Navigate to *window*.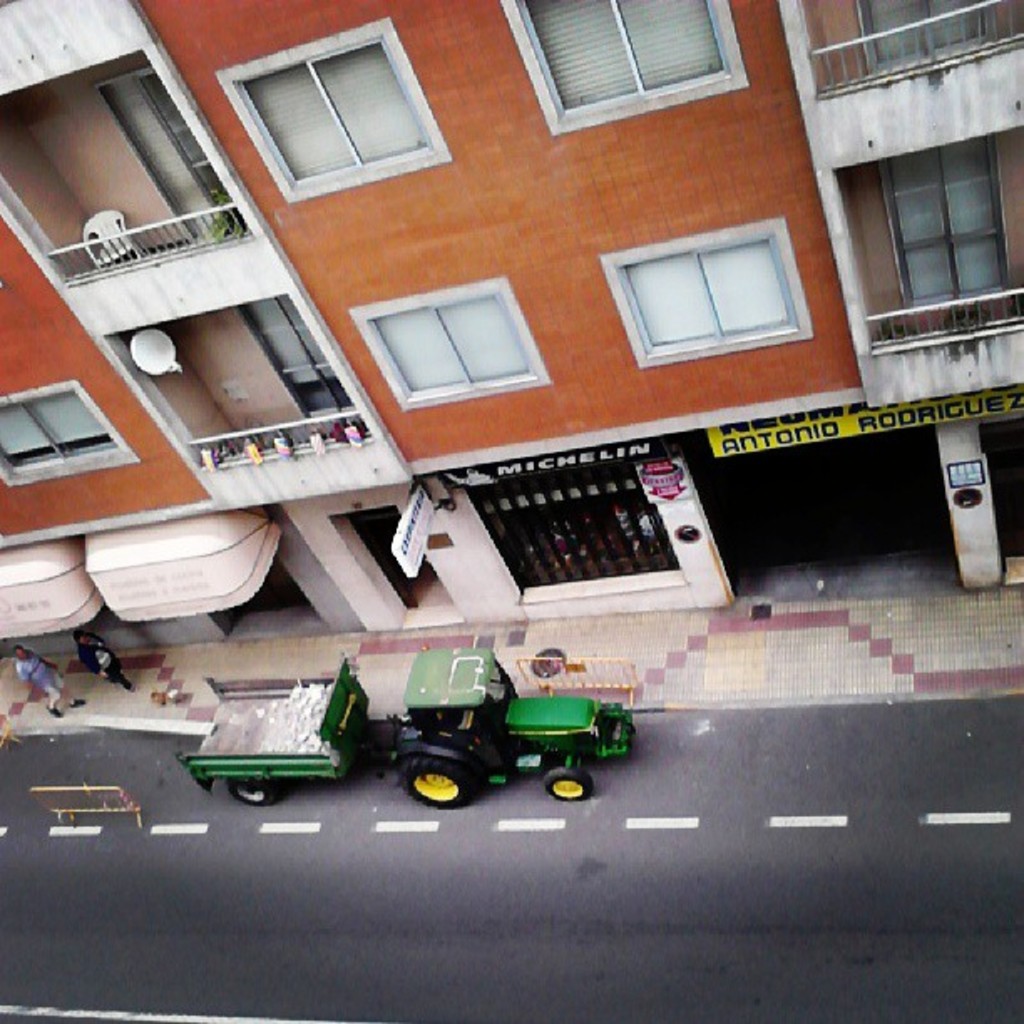
Navigation target: <bbox>499, 0, 750, 139</bbox>.
